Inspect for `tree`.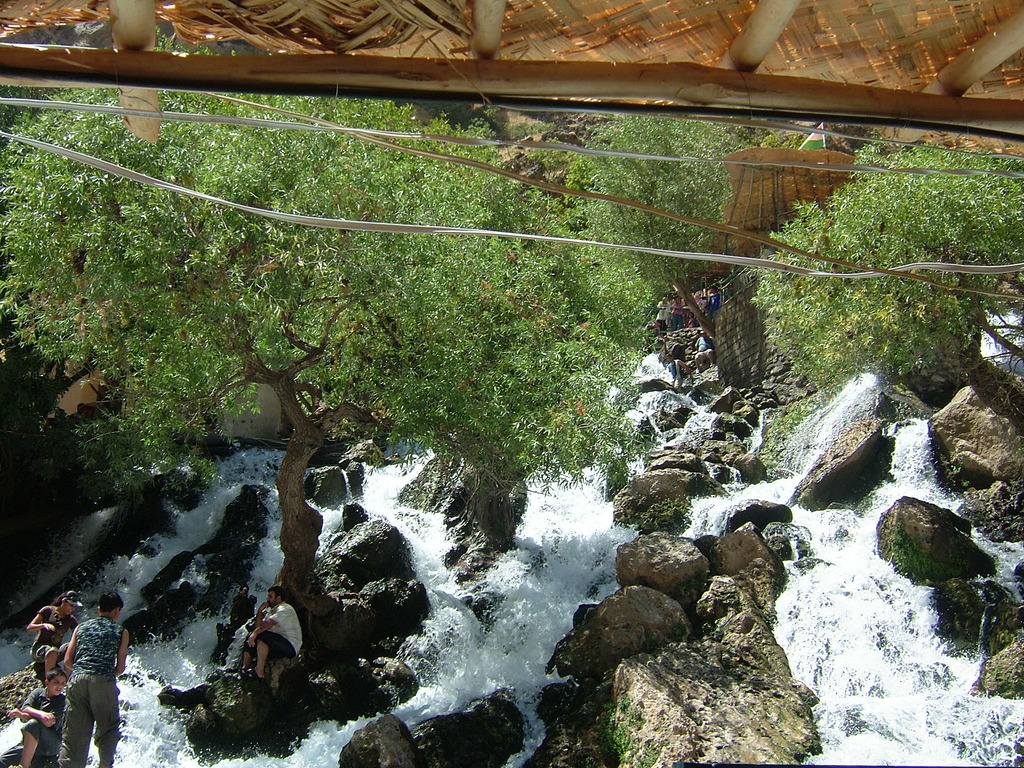
Inspection: bbox=[0, 32, 656, 623].
